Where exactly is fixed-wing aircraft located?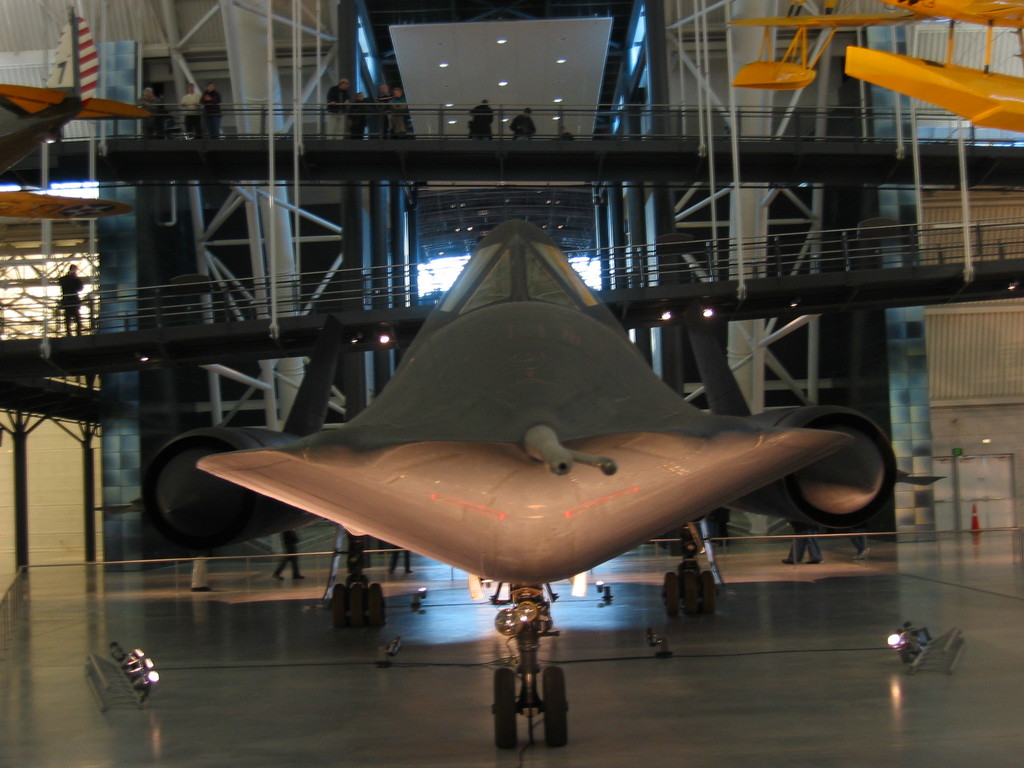
Its bounding box is crop(726, 0, 1023, 135).
